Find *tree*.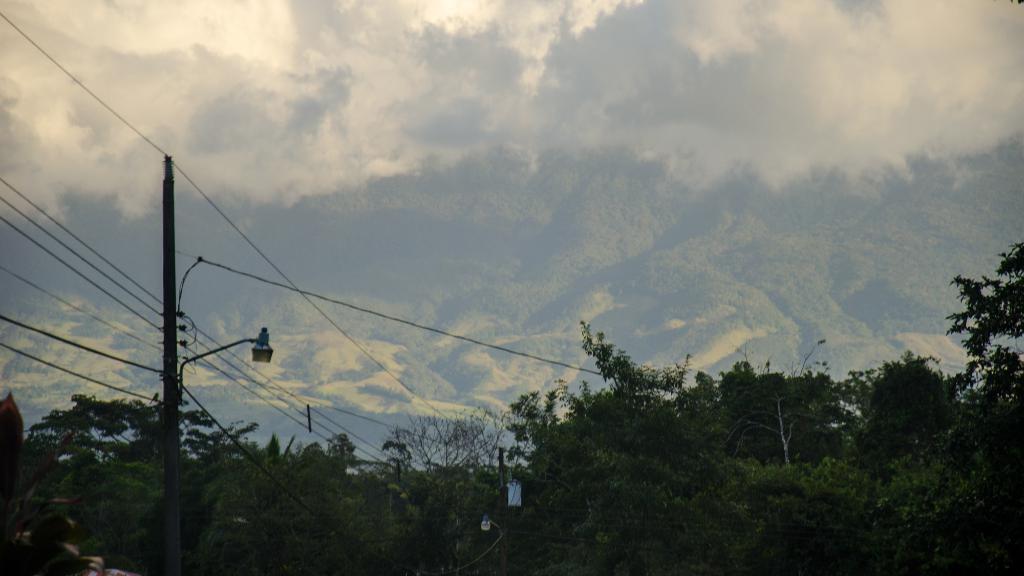
6, 234, 1023, 575.
